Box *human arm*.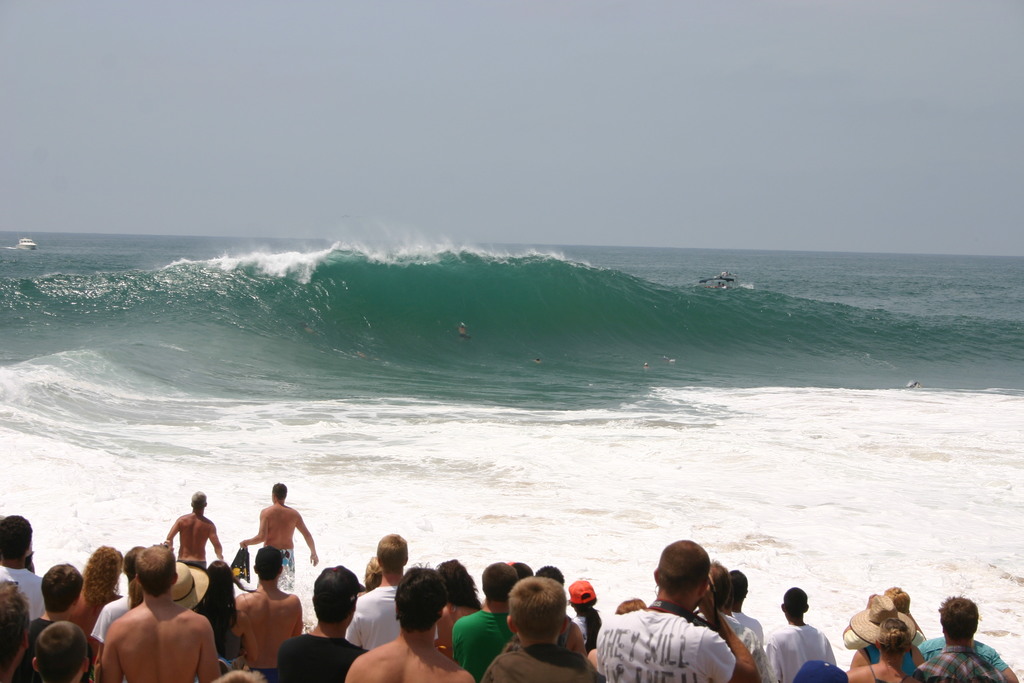
{"x1": 916, "y1": 650, "x2": 924, "y2": 668}.
